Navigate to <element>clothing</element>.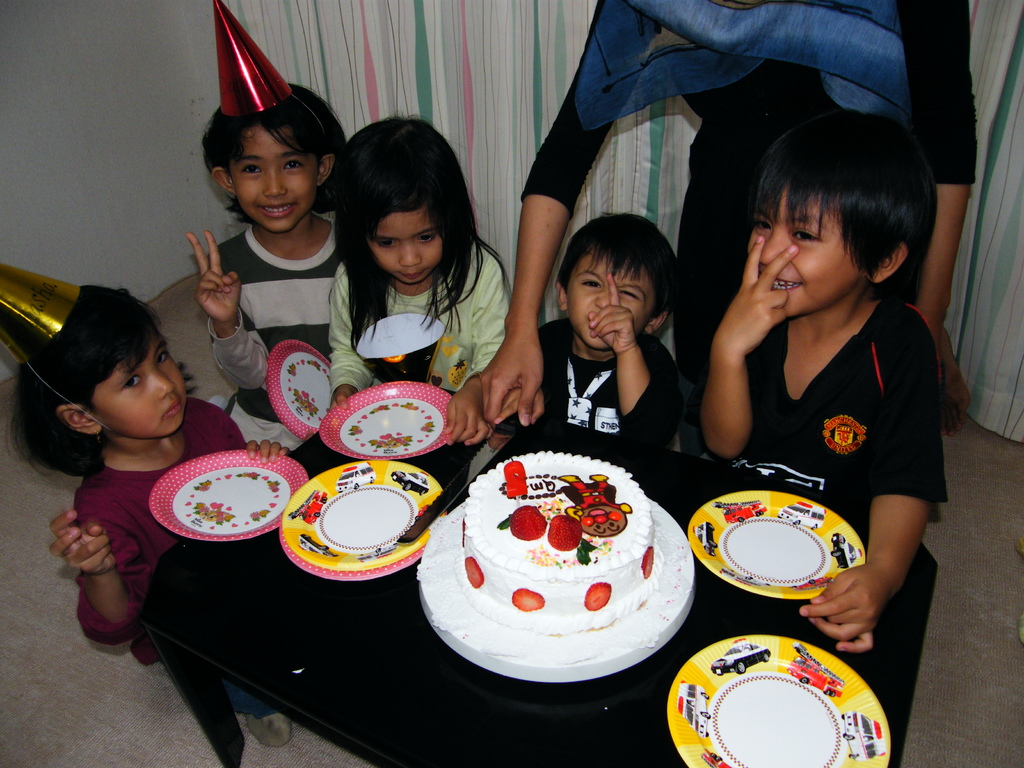
Navigation target: Rect(708, 265, 929, 570).
